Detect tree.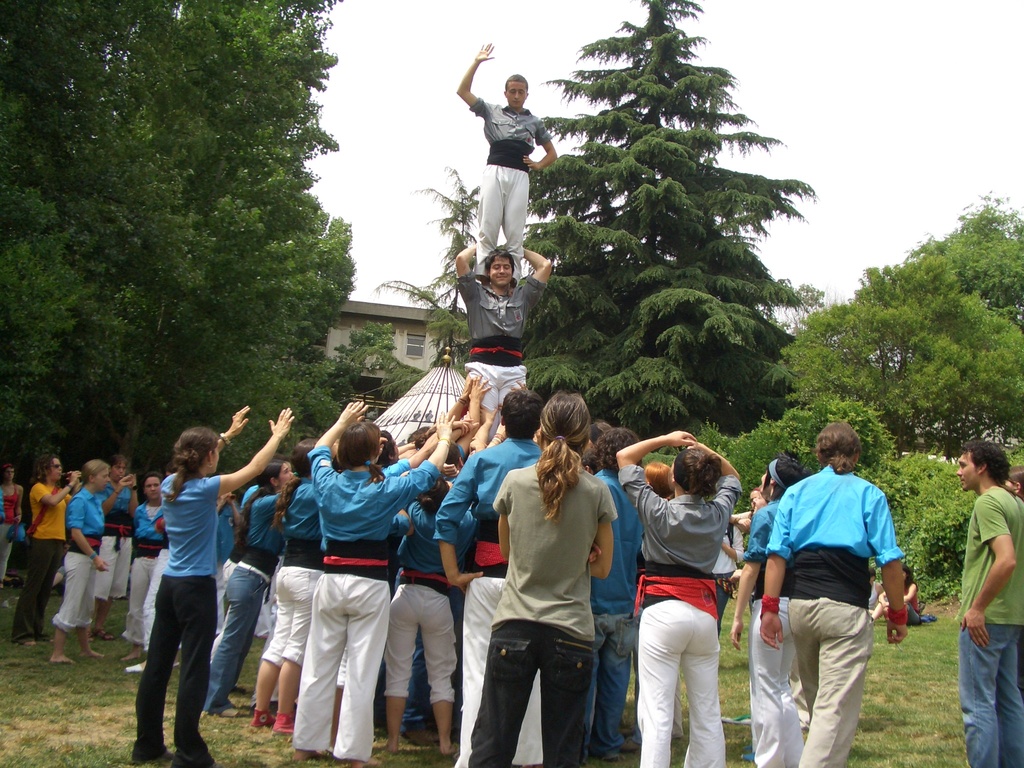
Detected at [367, 164, 480, 376].
